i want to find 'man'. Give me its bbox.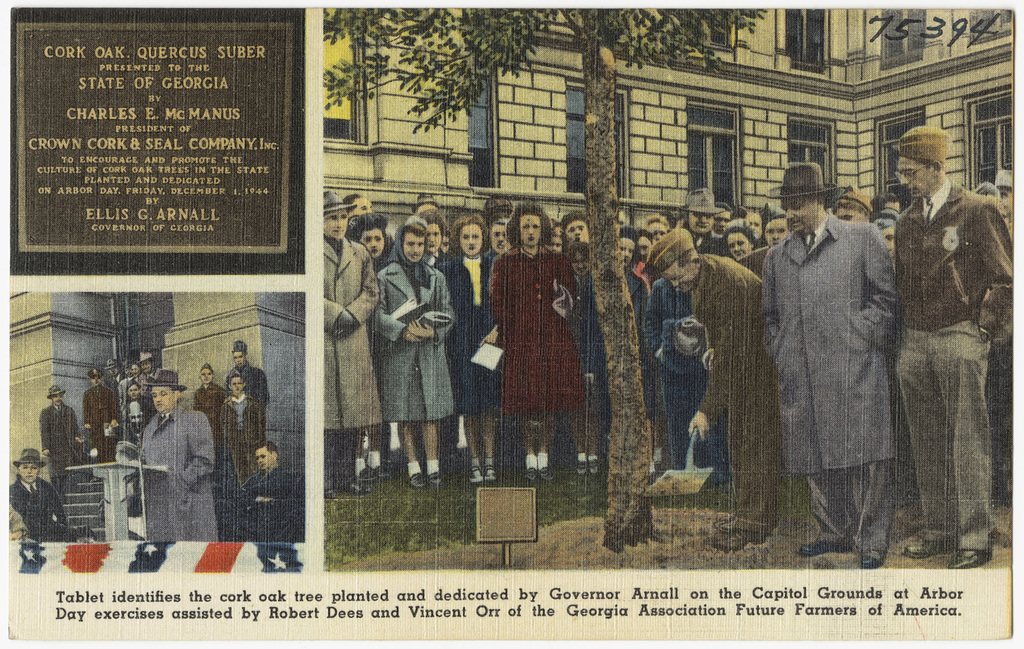
{"x1": 644, "y1": 227, "x2": 780, "y2": 552}.
